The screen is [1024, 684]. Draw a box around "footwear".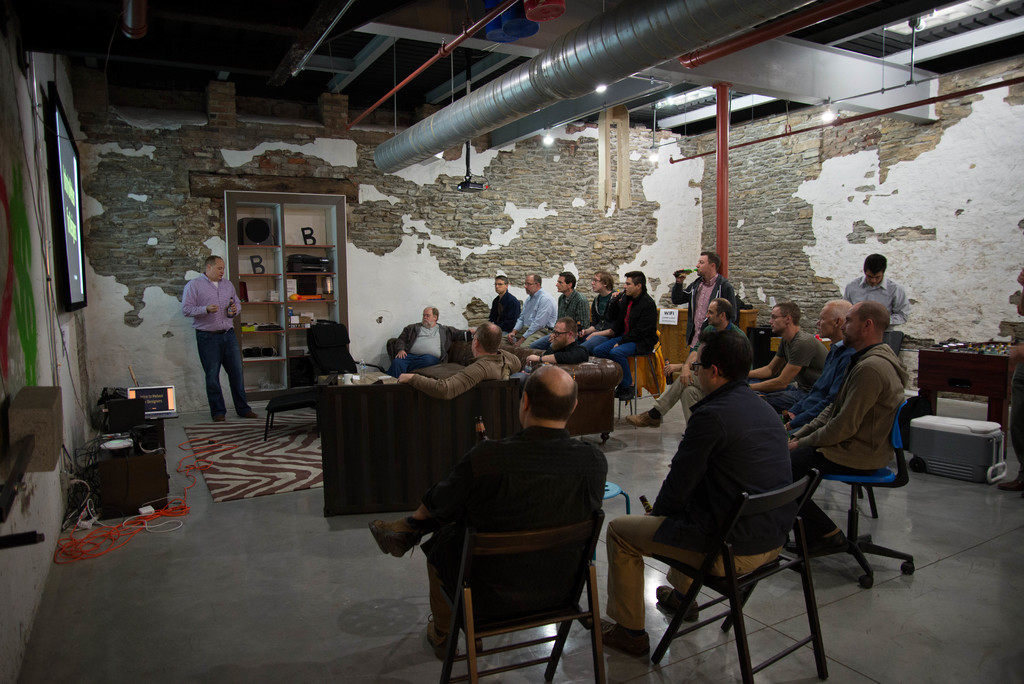
(left=425, top=614, right=468, bottom=663).
